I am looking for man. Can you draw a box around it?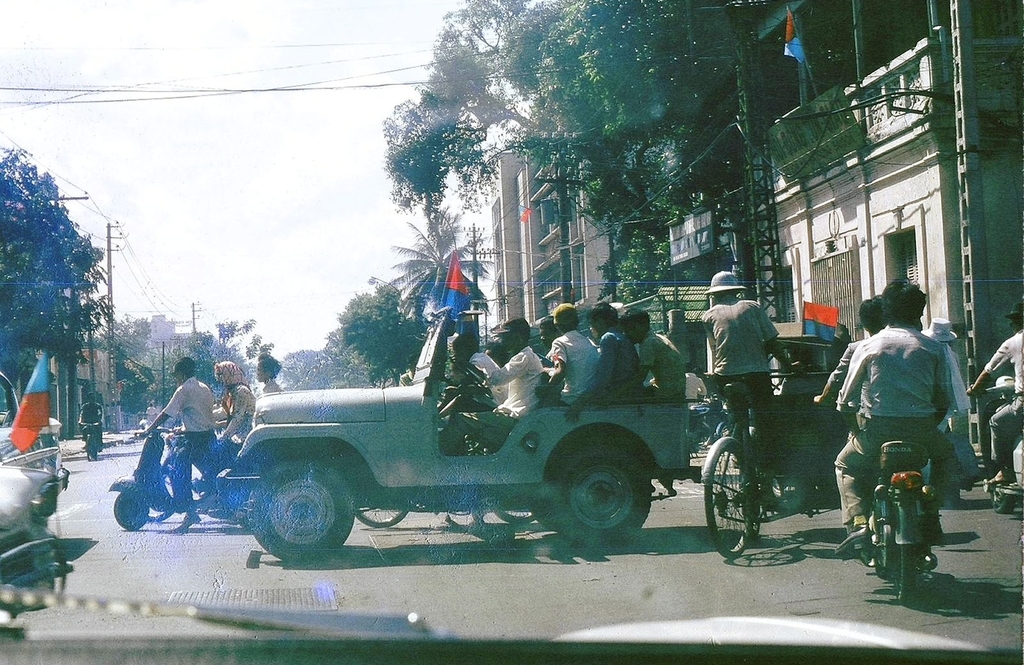
Sure, the bounding box is 833 278 955 557.
